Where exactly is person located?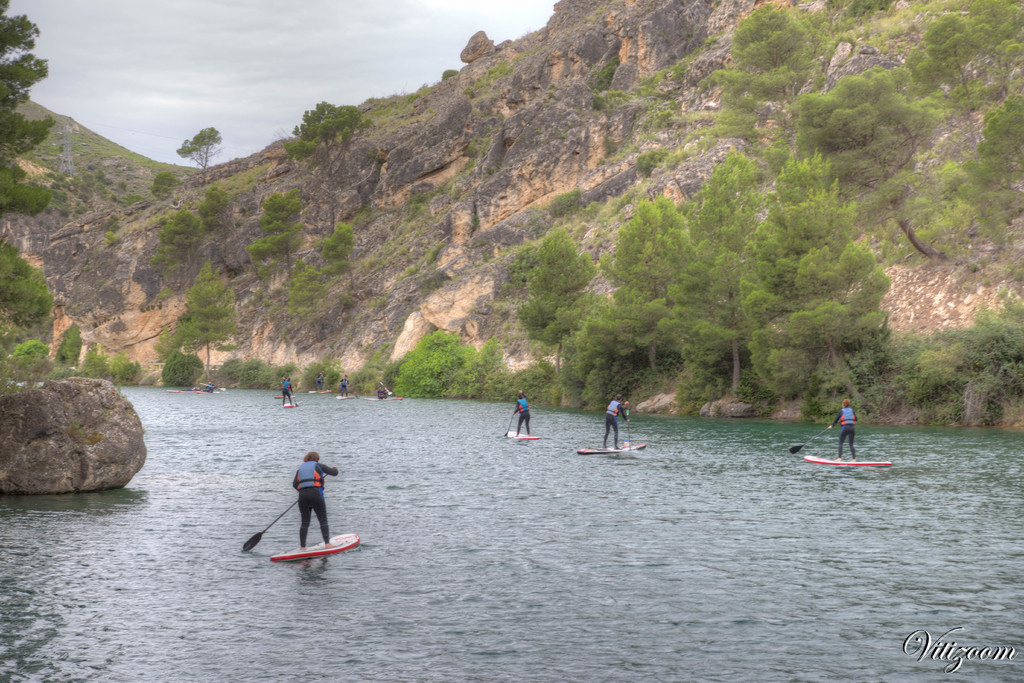
Its bounding box is rect(276, 381, 286, 393).
